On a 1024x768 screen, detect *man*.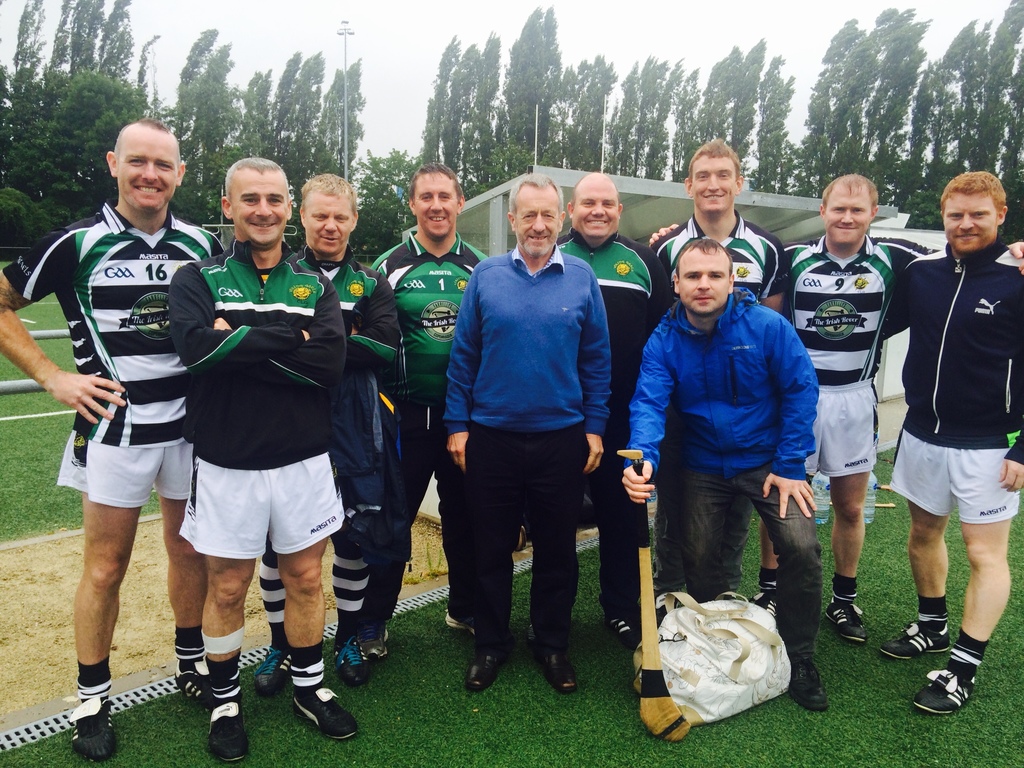
box=[371, 166, 484, 664].
